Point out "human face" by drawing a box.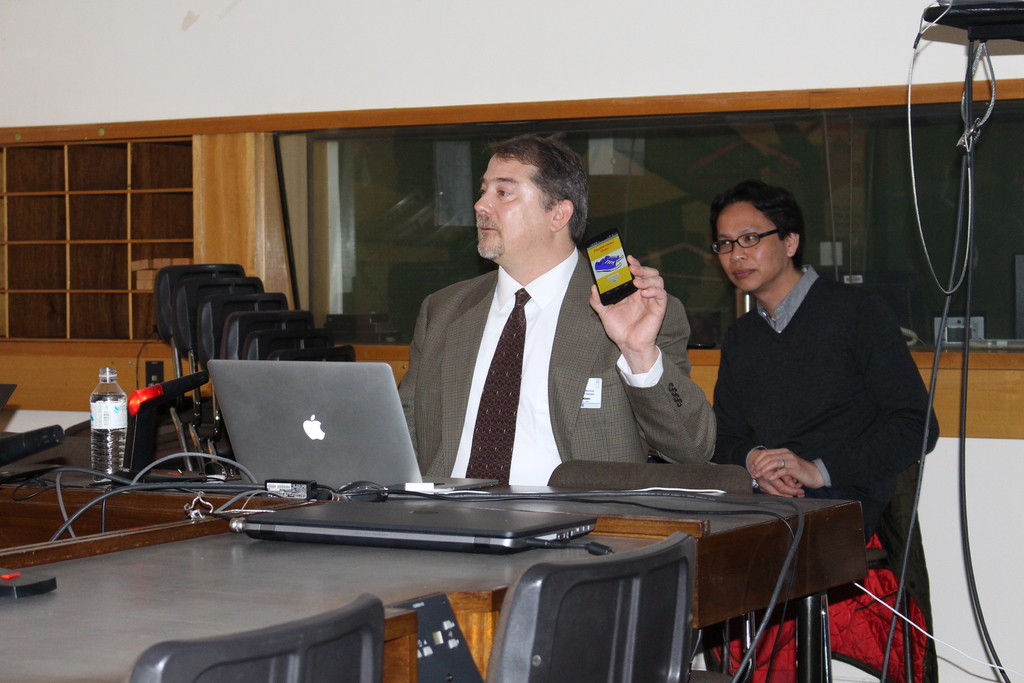
474/153/549/262.
